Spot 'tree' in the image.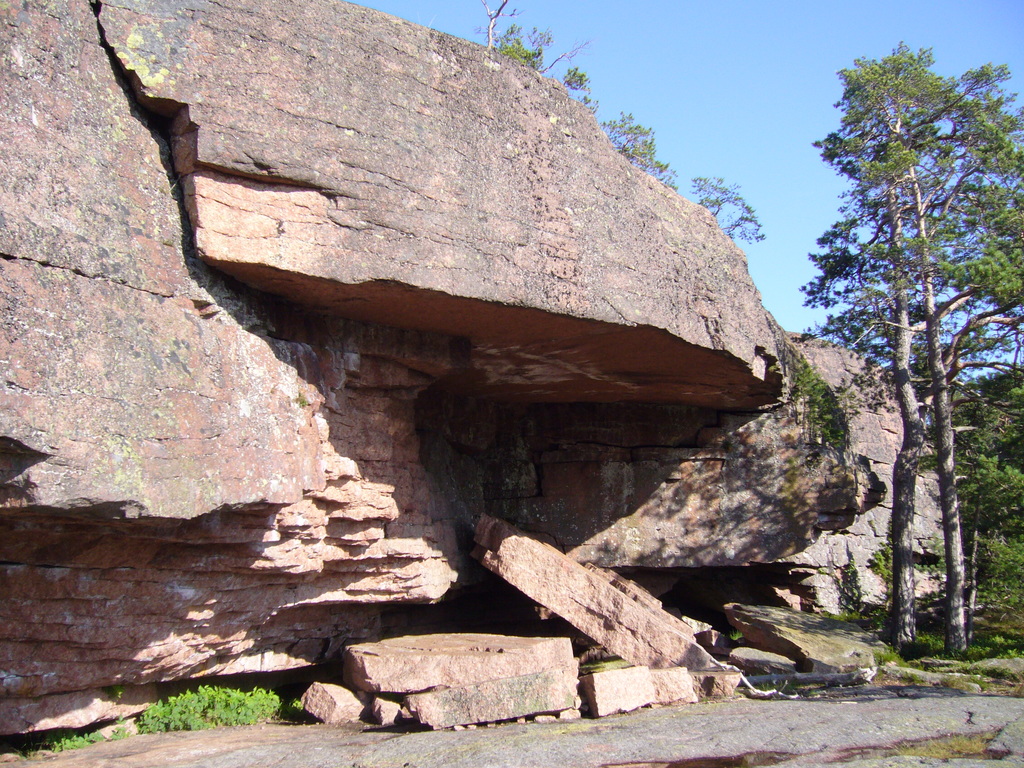
'tree' found at 803,24,1004,662.
